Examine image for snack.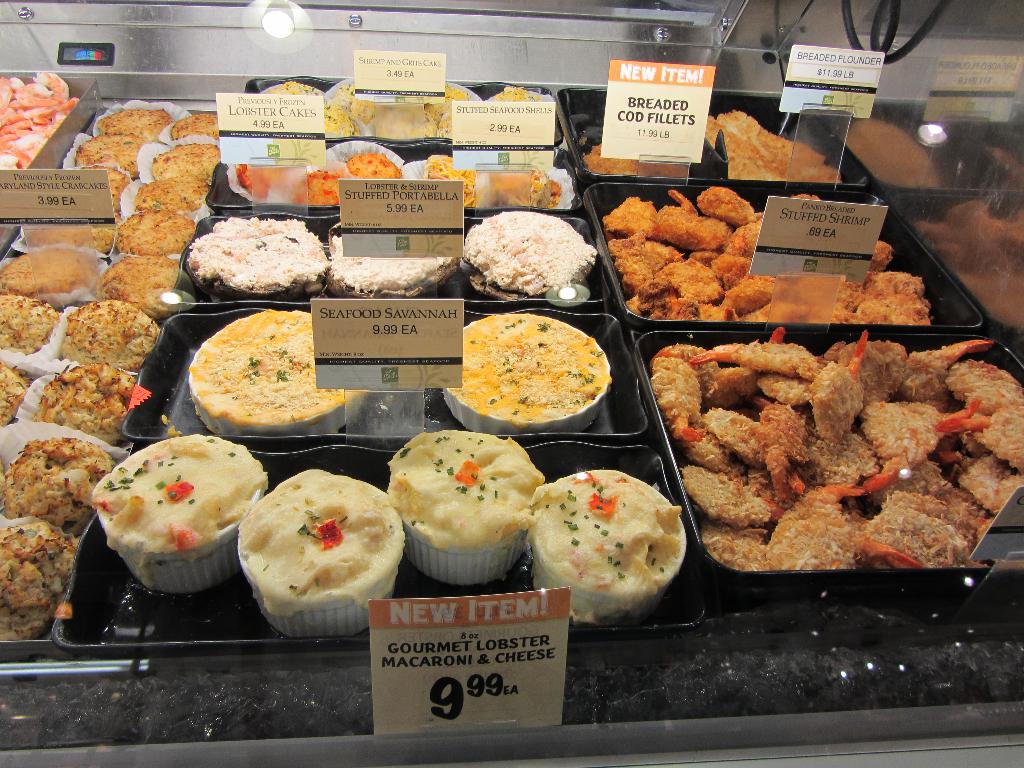
Examination result: Rect(445, 314, 612, 436).
